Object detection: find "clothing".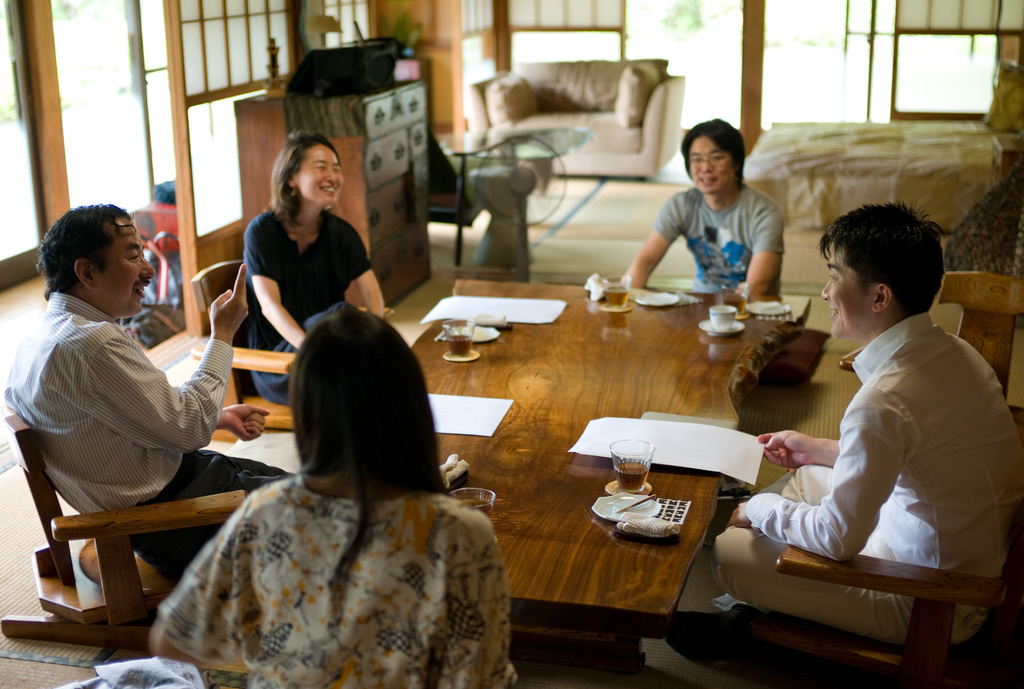
<region>163, 453, 525, 688</region>.
